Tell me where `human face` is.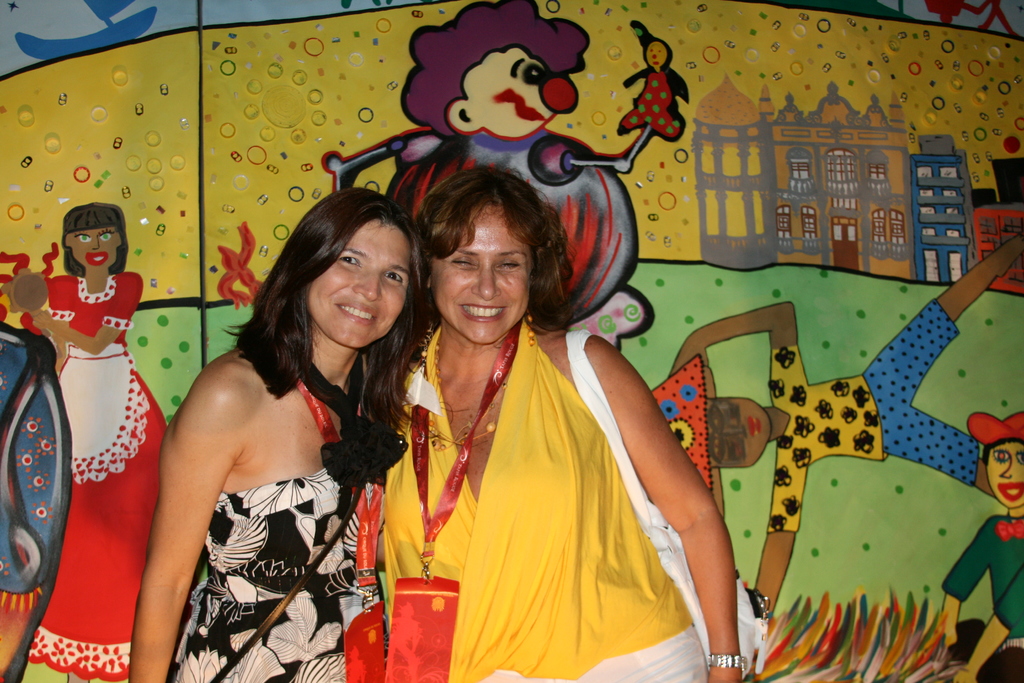
`human face` is at [left=456, top=43, right=570, bottom=145].
